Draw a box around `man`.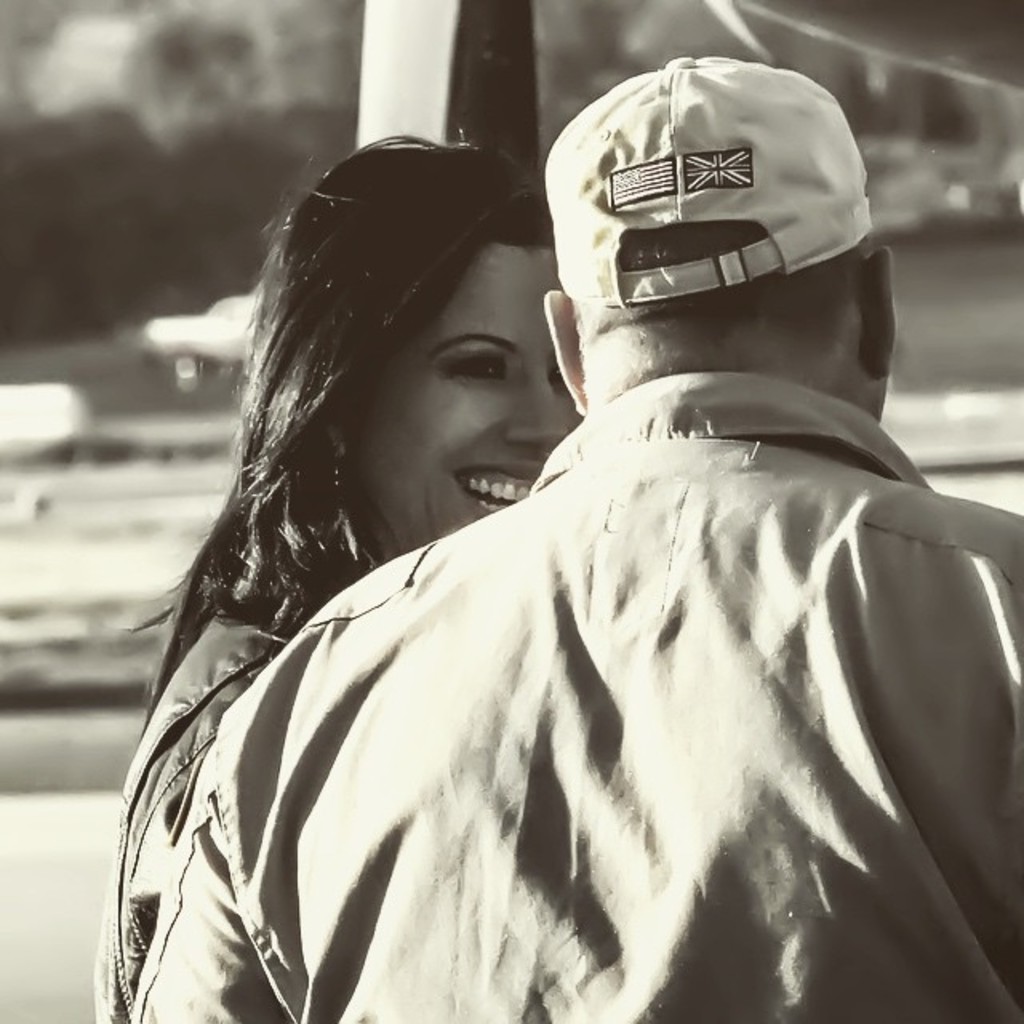
BBox(106, 118, 1023, 1023).
